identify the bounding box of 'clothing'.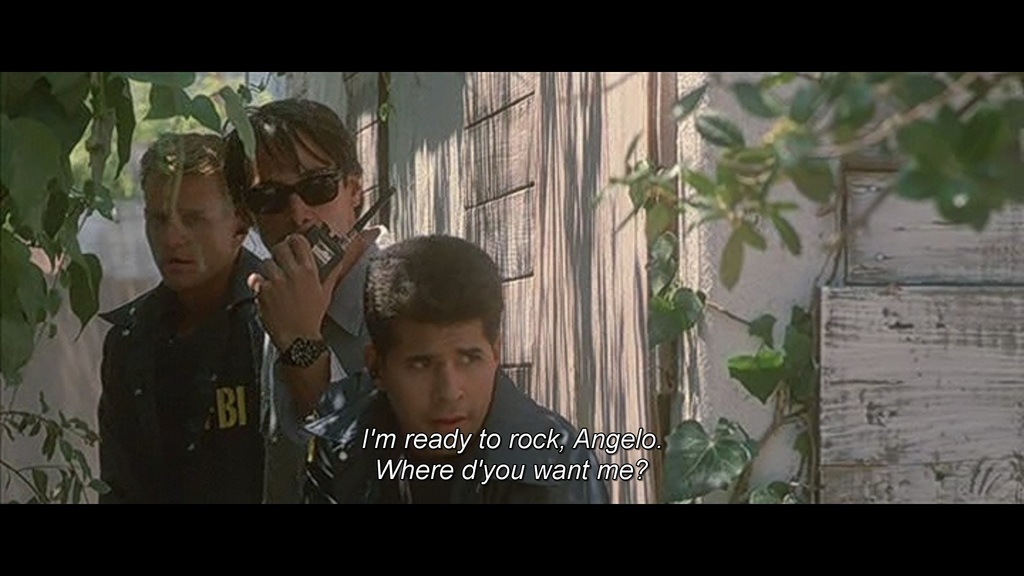
bbox=[304, 362, 623, 516].
